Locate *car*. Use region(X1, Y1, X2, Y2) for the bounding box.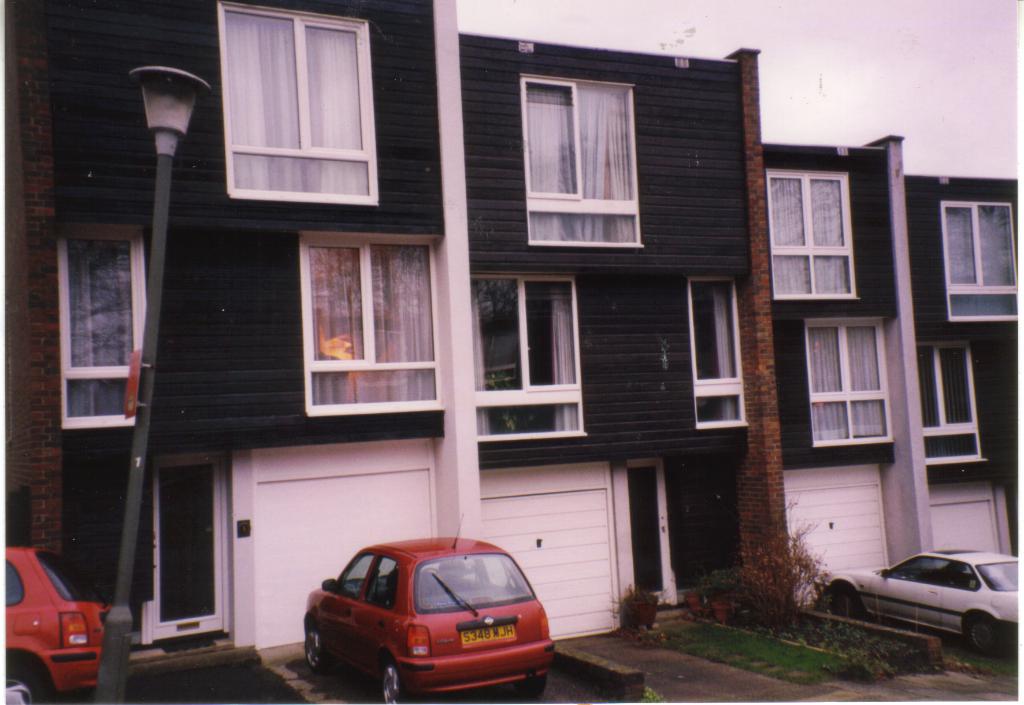
region(299, 540, 557, 704).
